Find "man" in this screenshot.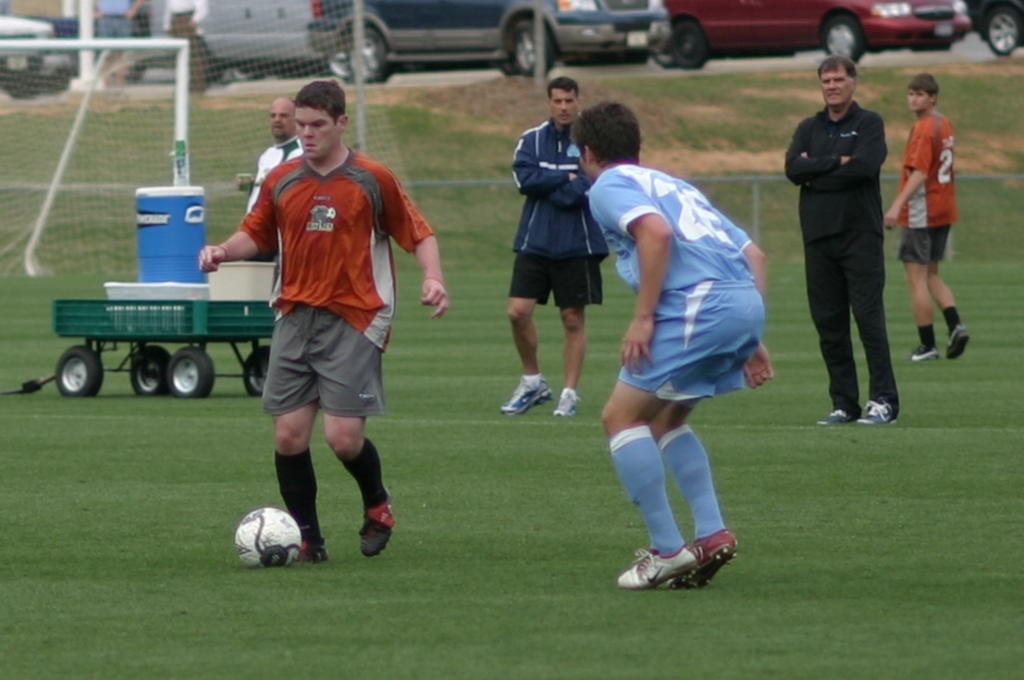
The bounding box for "man" is 503/76/596/435.
